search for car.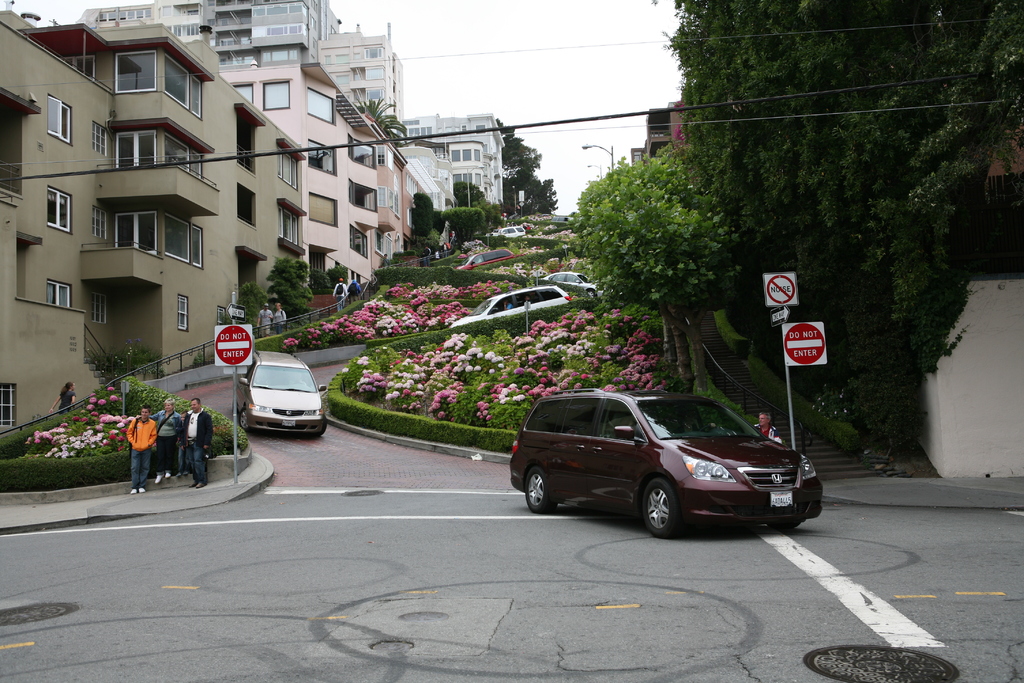
Found at detection(228, 350, 330, 440).
